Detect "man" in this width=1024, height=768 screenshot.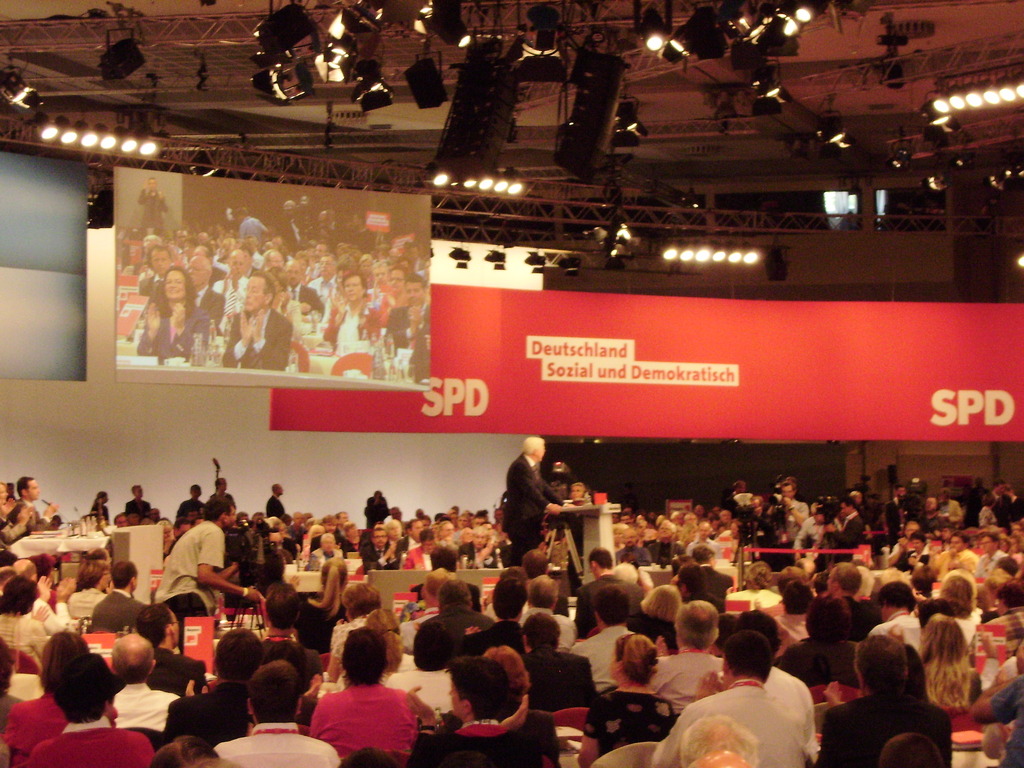
Detection: bbox(397, 521, 420, 546).
